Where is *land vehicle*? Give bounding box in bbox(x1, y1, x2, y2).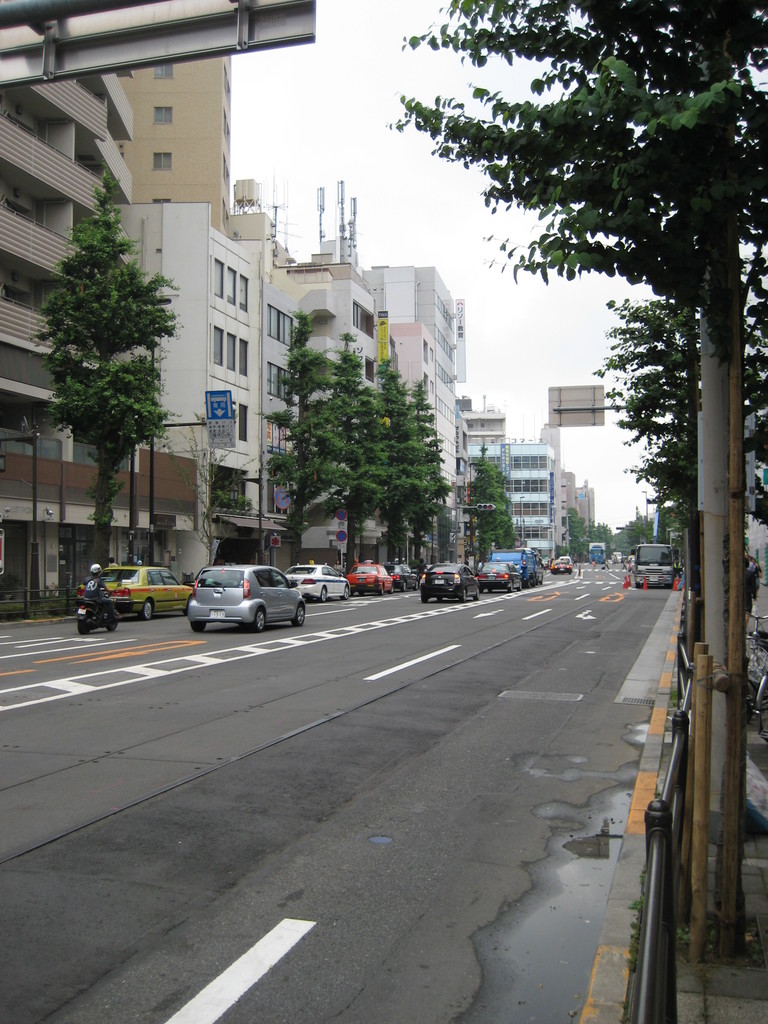
bbox(288, 561, 353, 600).
